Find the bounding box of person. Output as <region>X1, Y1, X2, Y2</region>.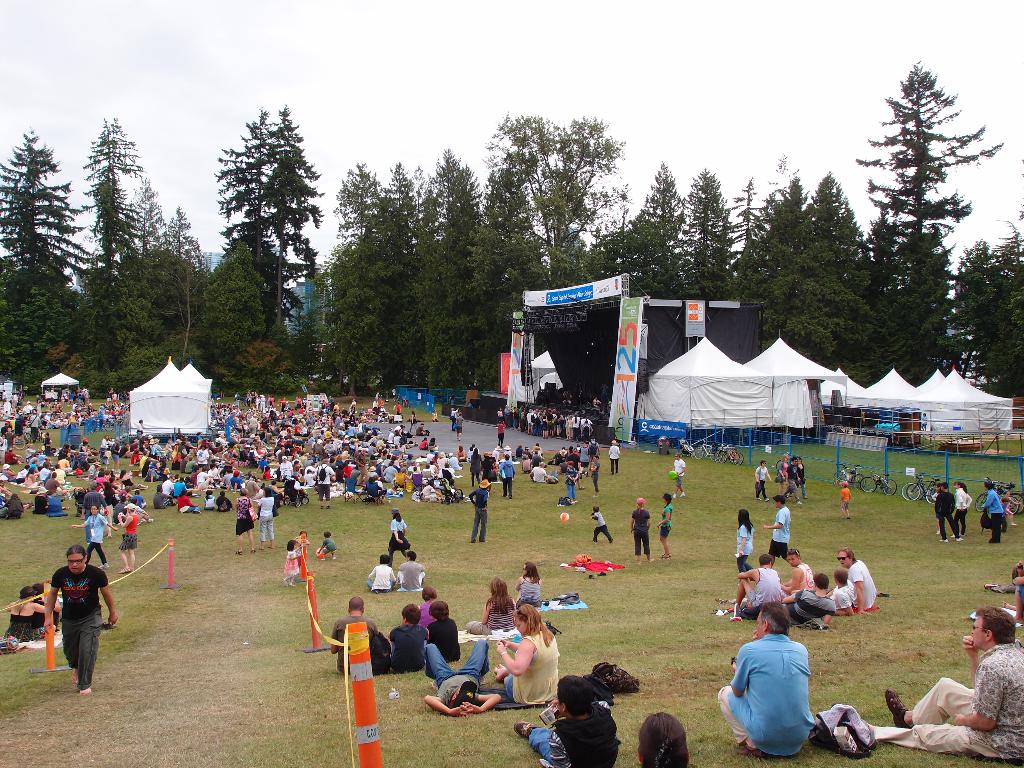
<region>739, 507, 755, 579</region>.
